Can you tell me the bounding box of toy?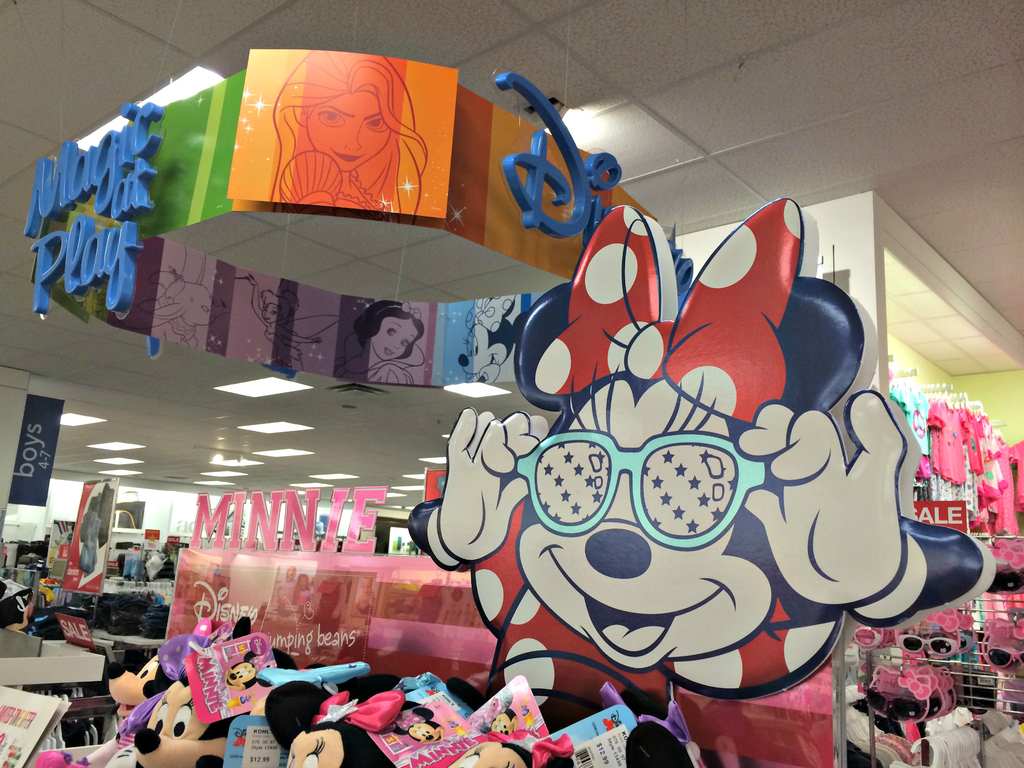
(left=266, top=660, right=433, bottom=767).
